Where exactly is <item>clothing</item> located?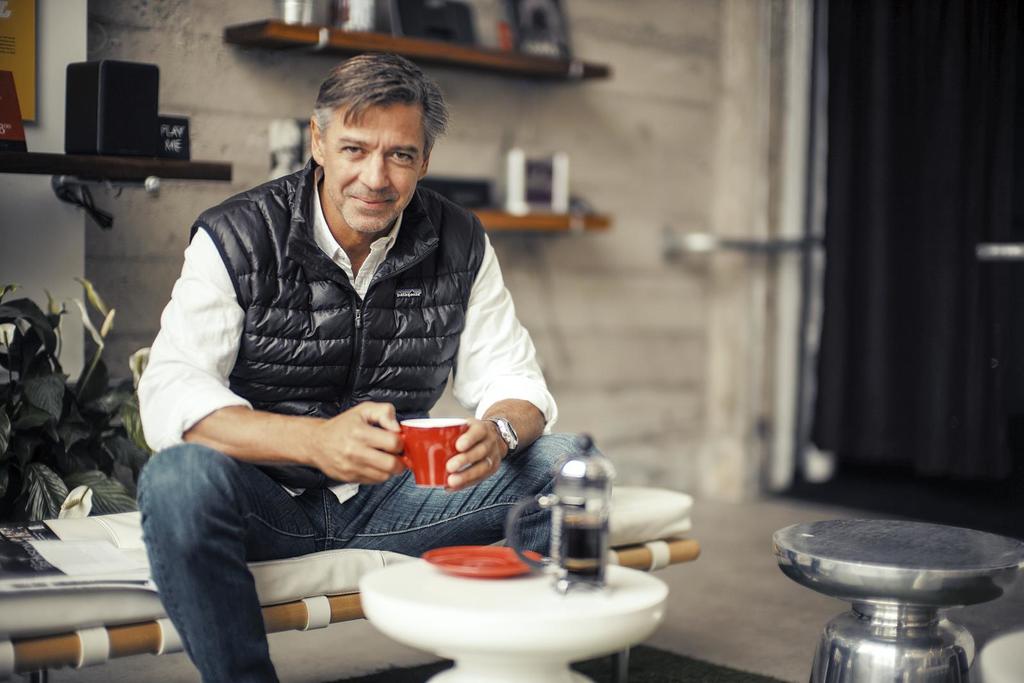
Its bounding box is box=[136, 149, 559, 682].
